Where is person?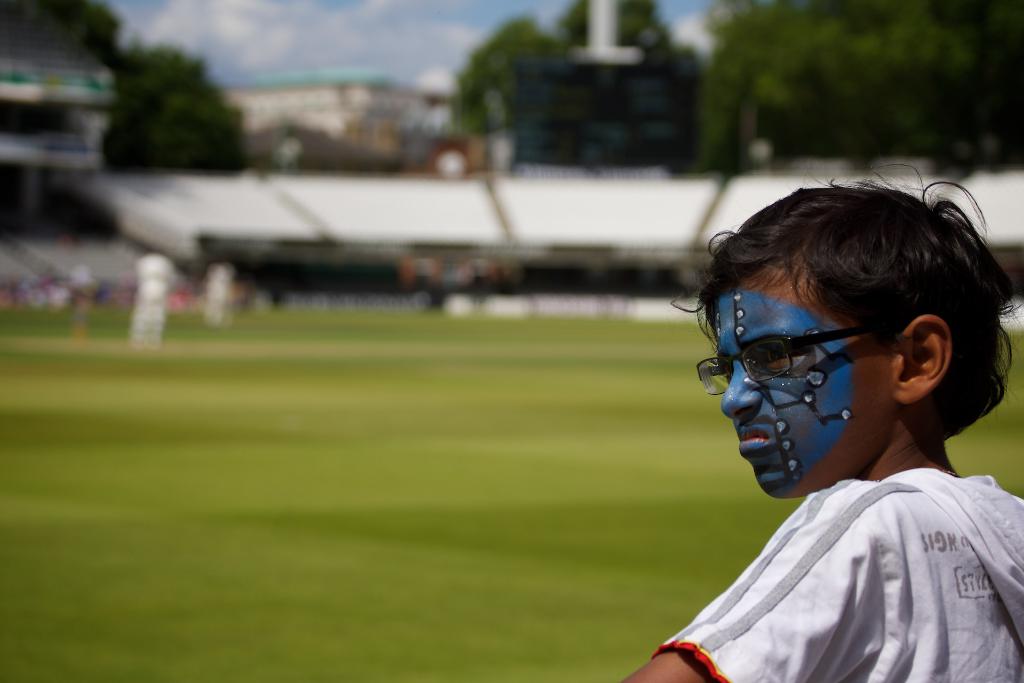
region(621, 159, 1023, 682).
